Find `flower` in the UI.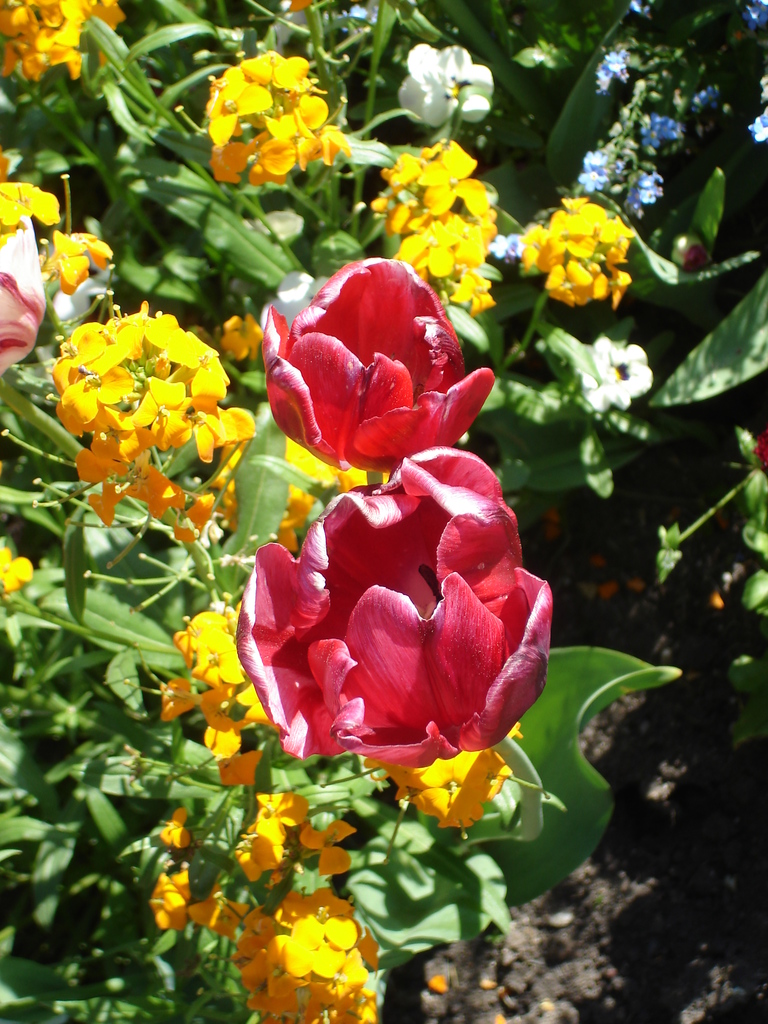
UI element at left=0, top=0, right=135, bottom=84.
